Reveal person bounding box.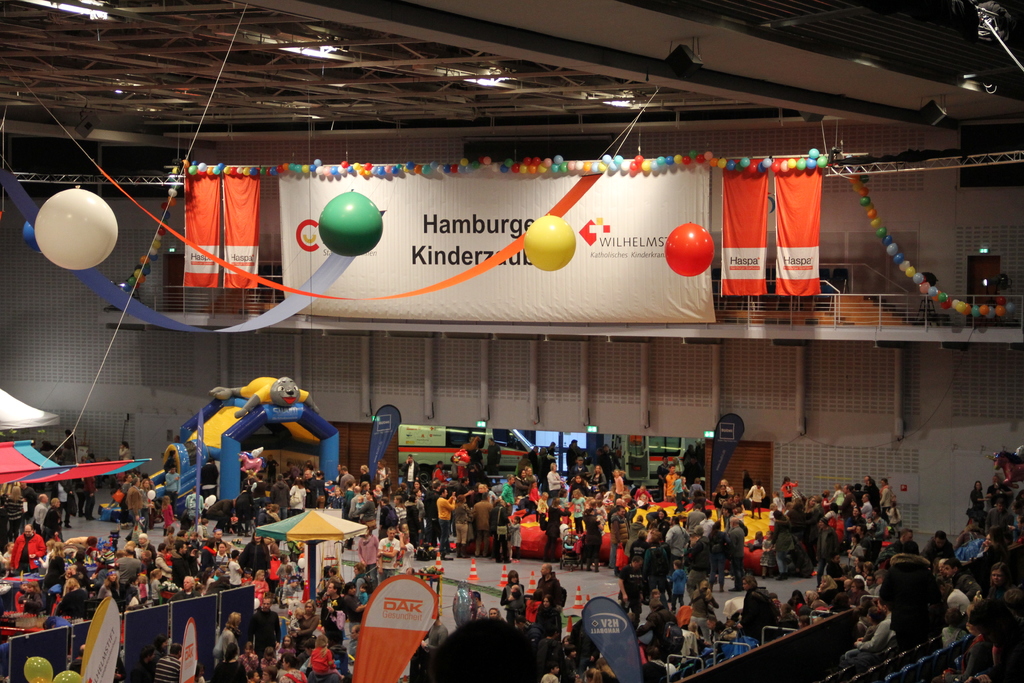
Revealed: bbox=(778, 474, 797, 509).
